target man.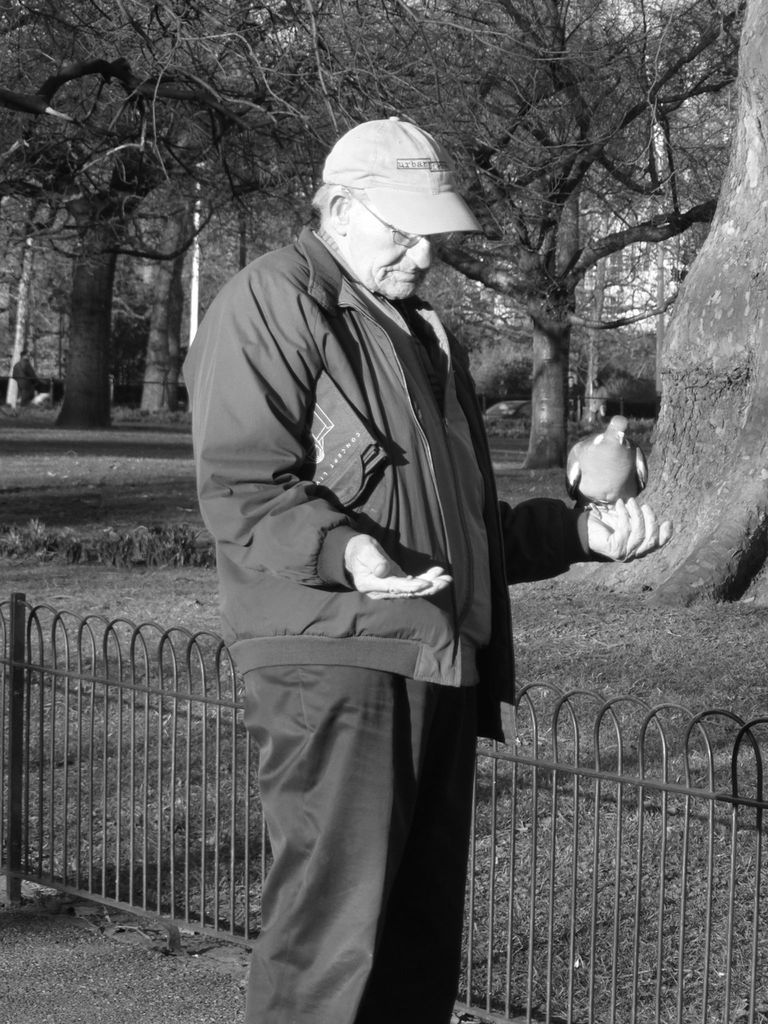
Target region: x1=183, y1=116, x2=671, y2=1023.
